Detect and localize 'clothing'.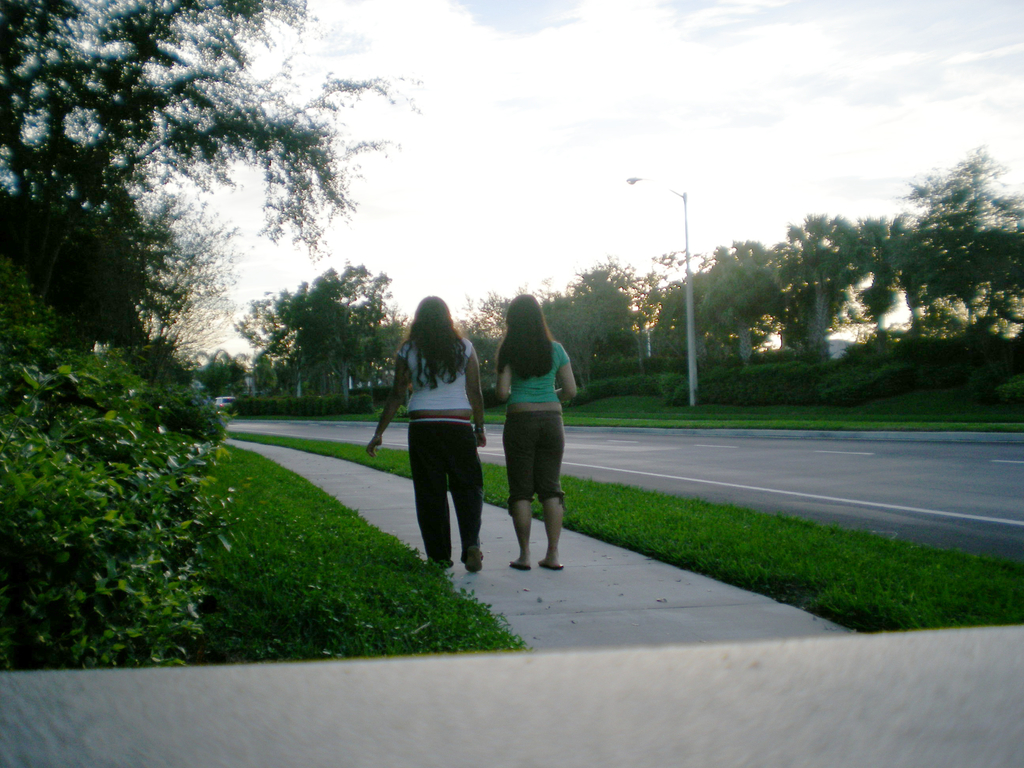
Localized at box(391, 333, 490, 560).
